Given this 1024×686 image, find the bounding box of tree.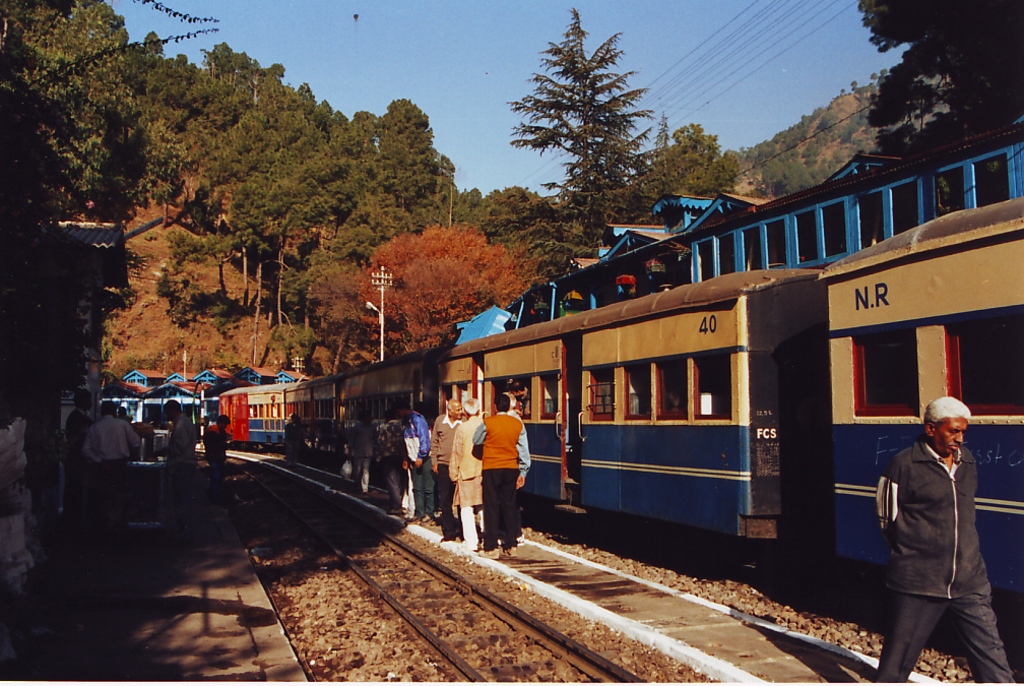
bbox=(501, 16, 669, 257).
